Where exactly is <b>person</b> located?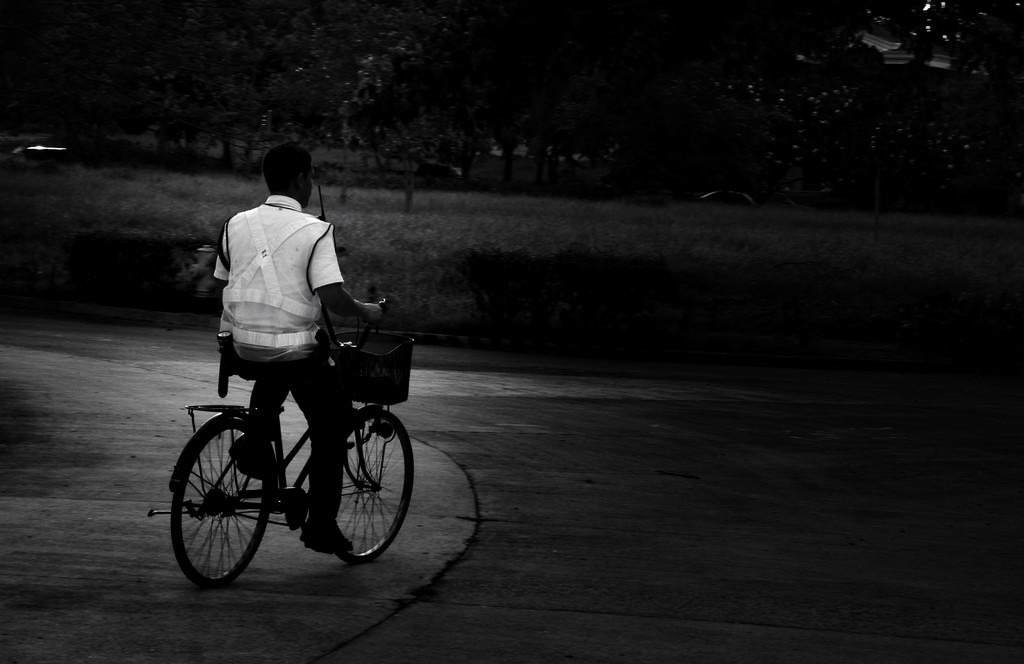
Its bounding box is region(209, 136, 381, 553).
